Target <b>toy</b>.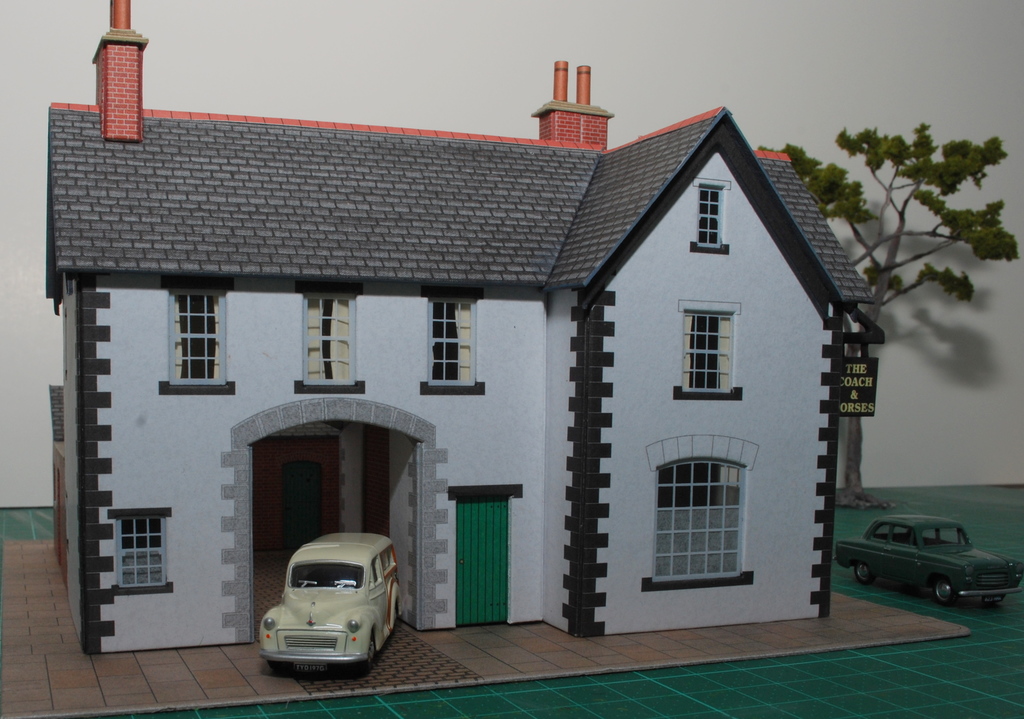
Target region: {"x1": 254, "y1": 523, "x2": 405, "y2": 671}.
